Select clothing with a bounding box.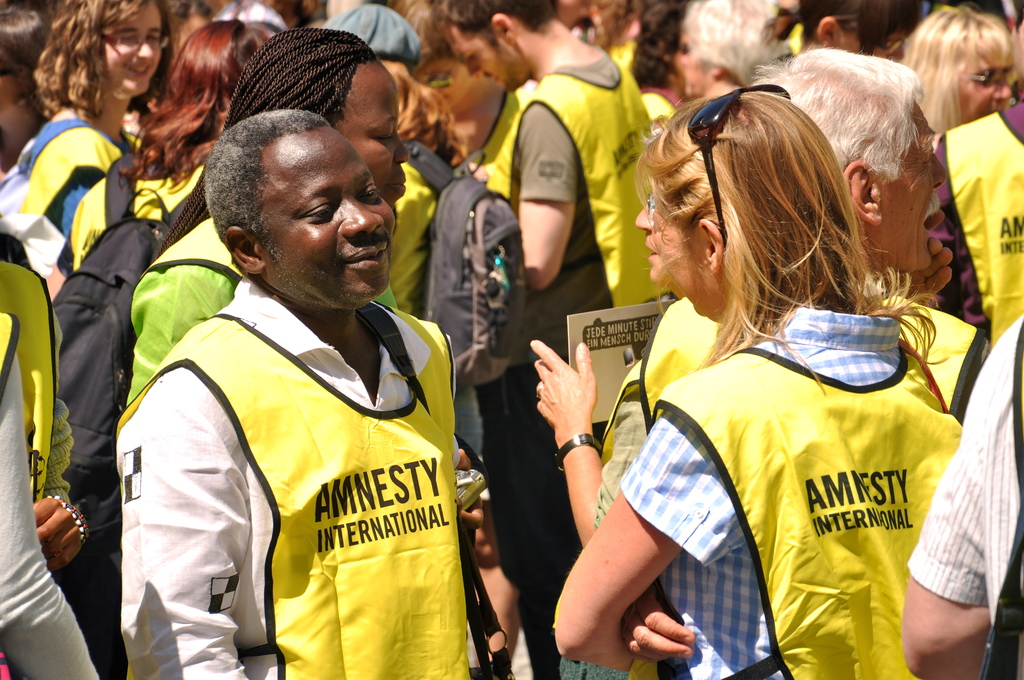
[x1=113, y1=279, x2=405, y2=679].
